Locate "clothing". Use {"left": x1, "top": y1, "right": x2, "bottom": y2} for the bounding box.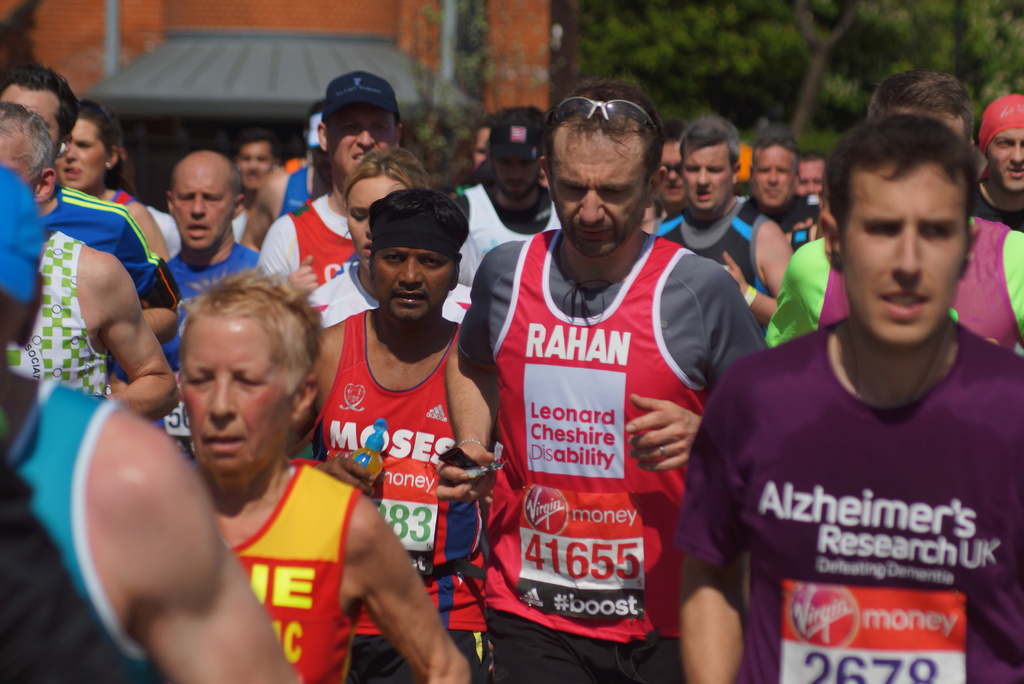
{"left": 308, "top": 309, "right": 492, "bottom": 637}.
